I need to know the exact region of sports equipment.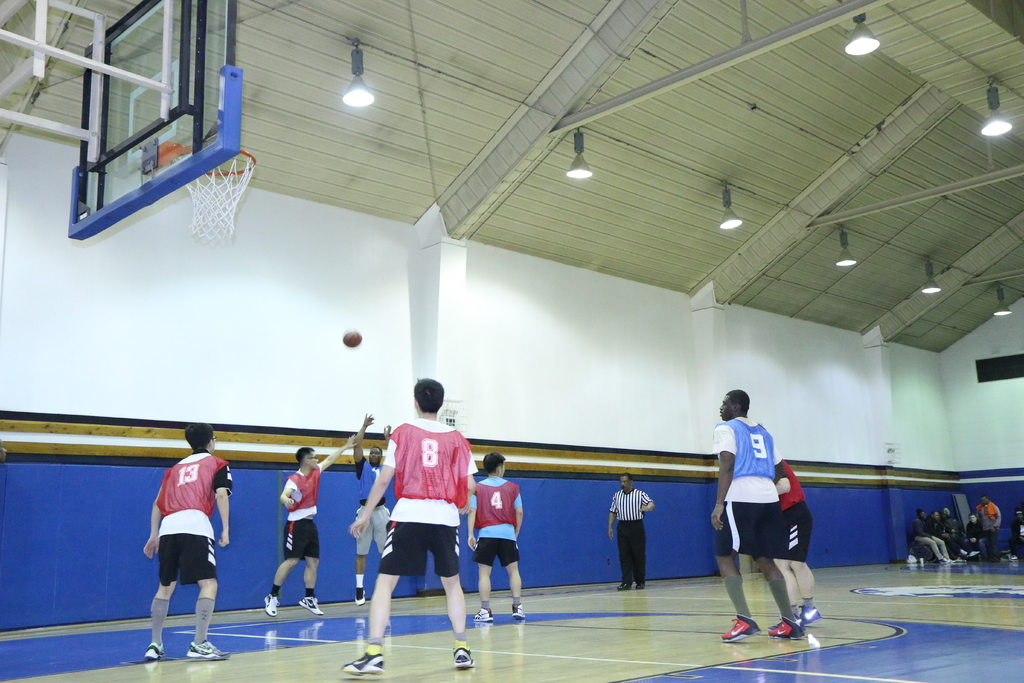
Region: [185,152,259,245].
